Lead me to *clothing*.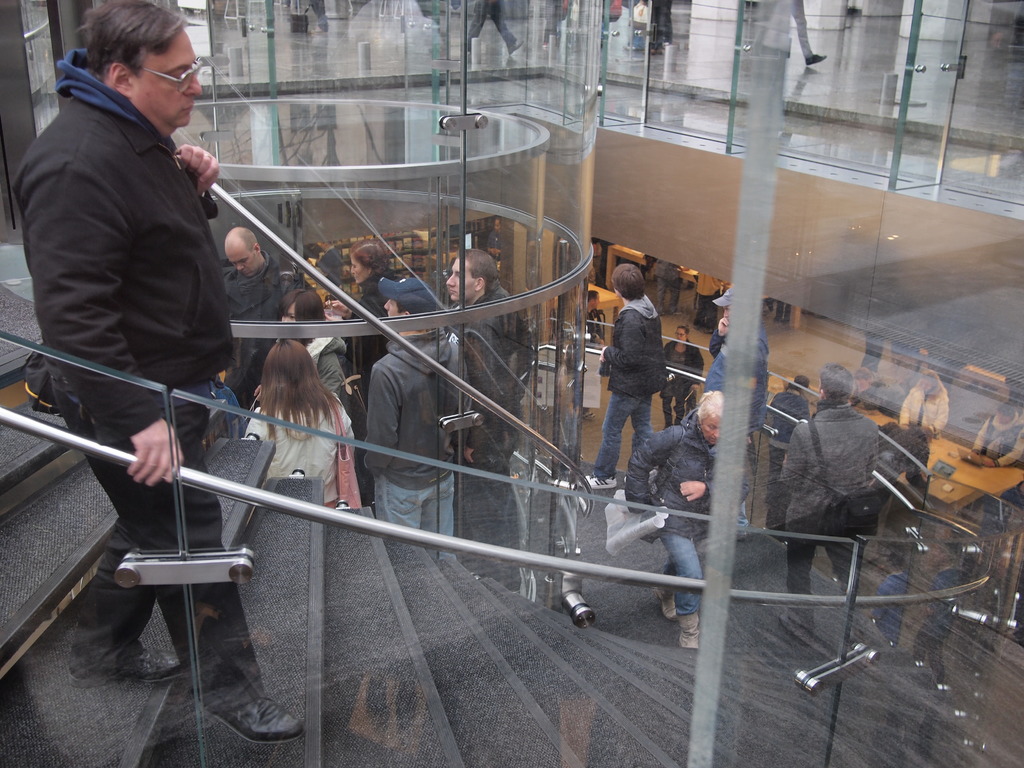
Lead to [x1=219, y1=266, x2=292, y2=399].
